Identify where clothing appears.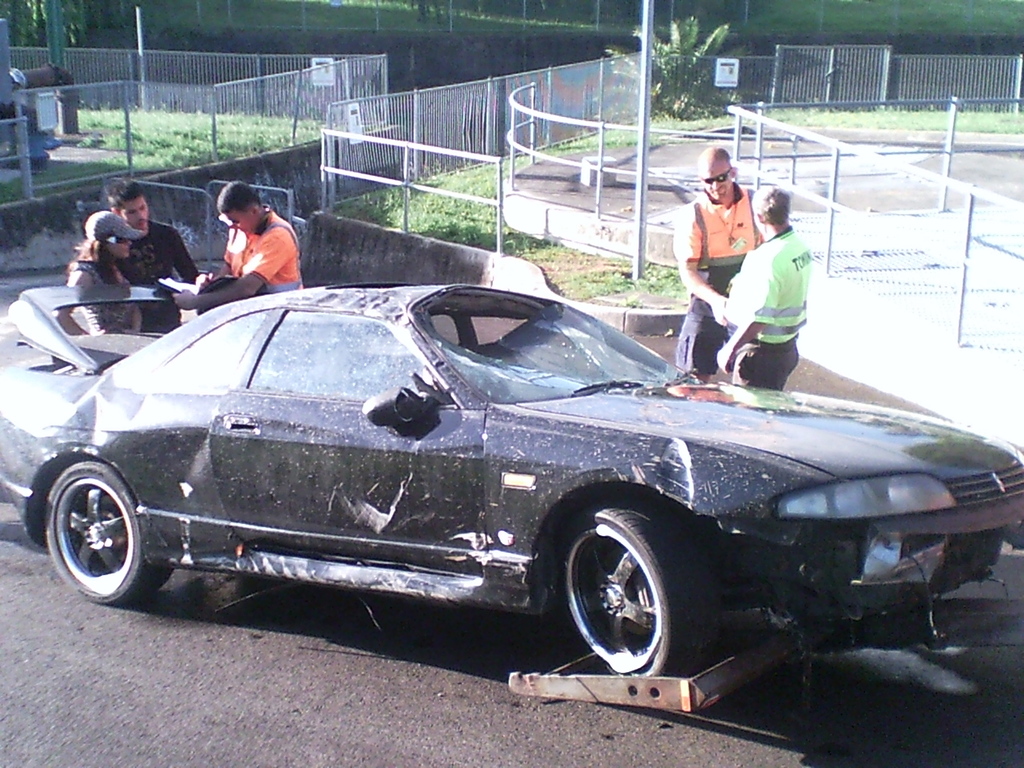
Appears at BBox(215, 202, 307, 292).
